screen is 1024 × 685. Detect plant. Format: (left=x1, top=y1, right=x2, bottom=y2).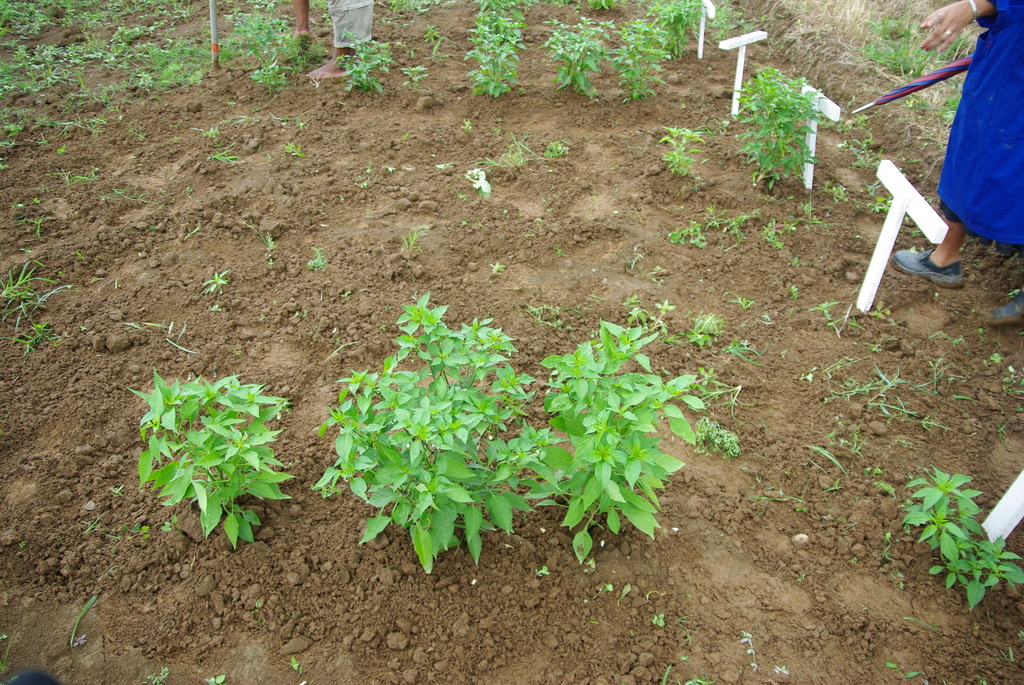
(left=657, top=125, right=708, bottom=175).
